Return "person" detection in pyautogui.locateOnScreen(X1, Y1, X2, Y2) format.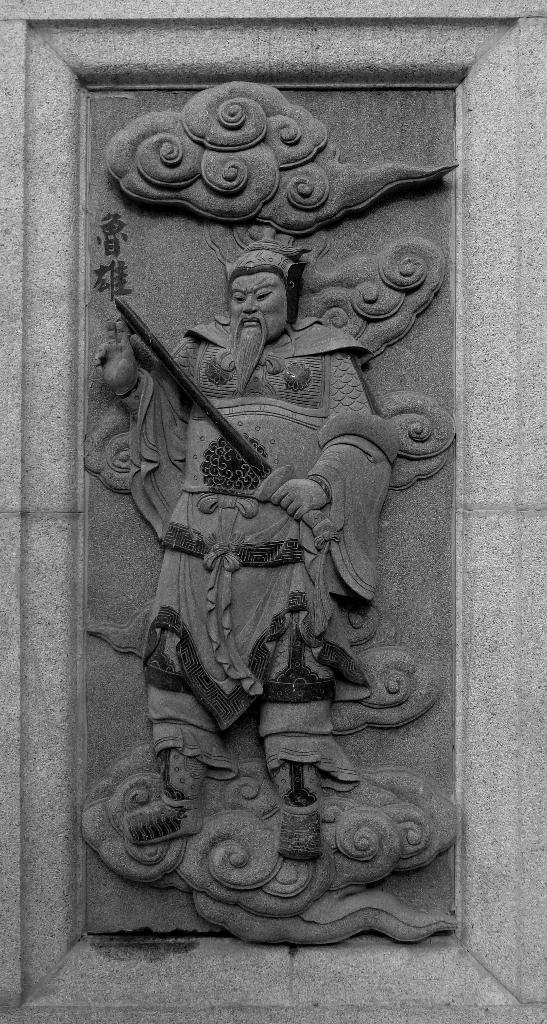
pyautogui.locateOnScreen(95, 227, 396, 860).
